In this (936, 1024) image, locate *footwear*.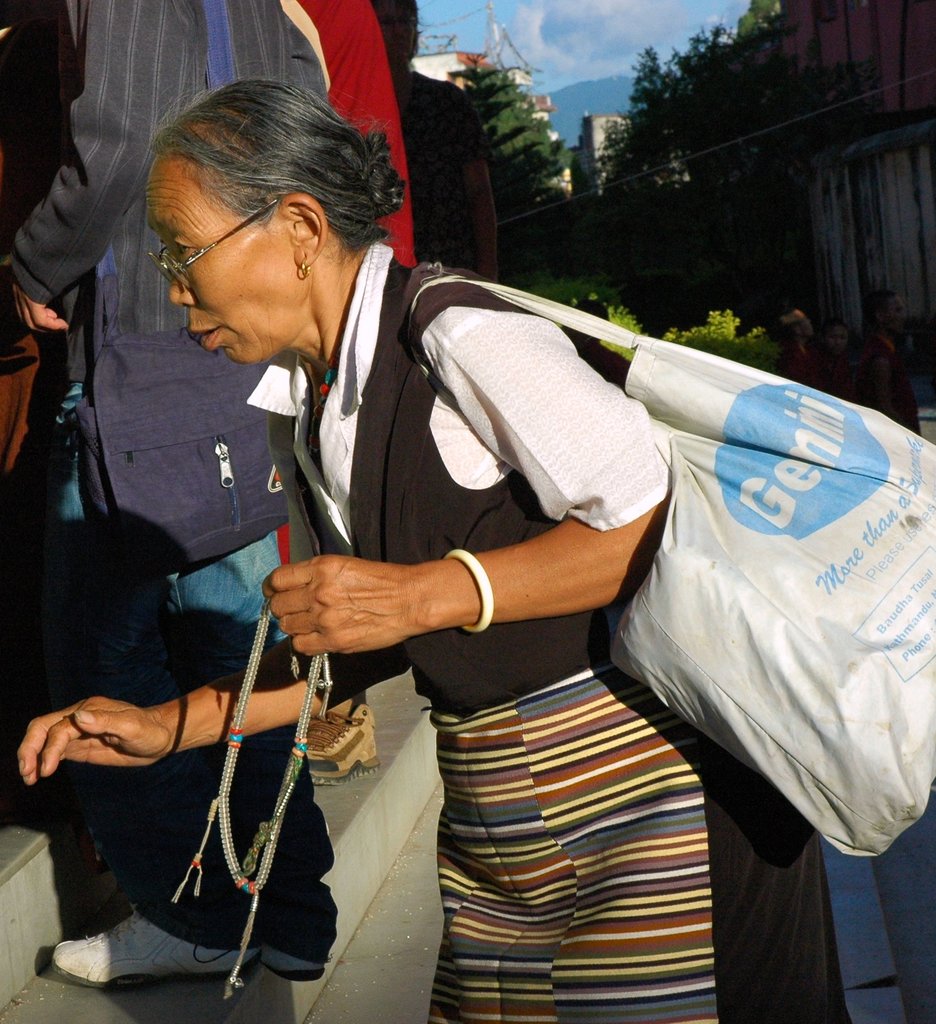
Bounding box: [left=298, top=696, right=389, bottom=778].
